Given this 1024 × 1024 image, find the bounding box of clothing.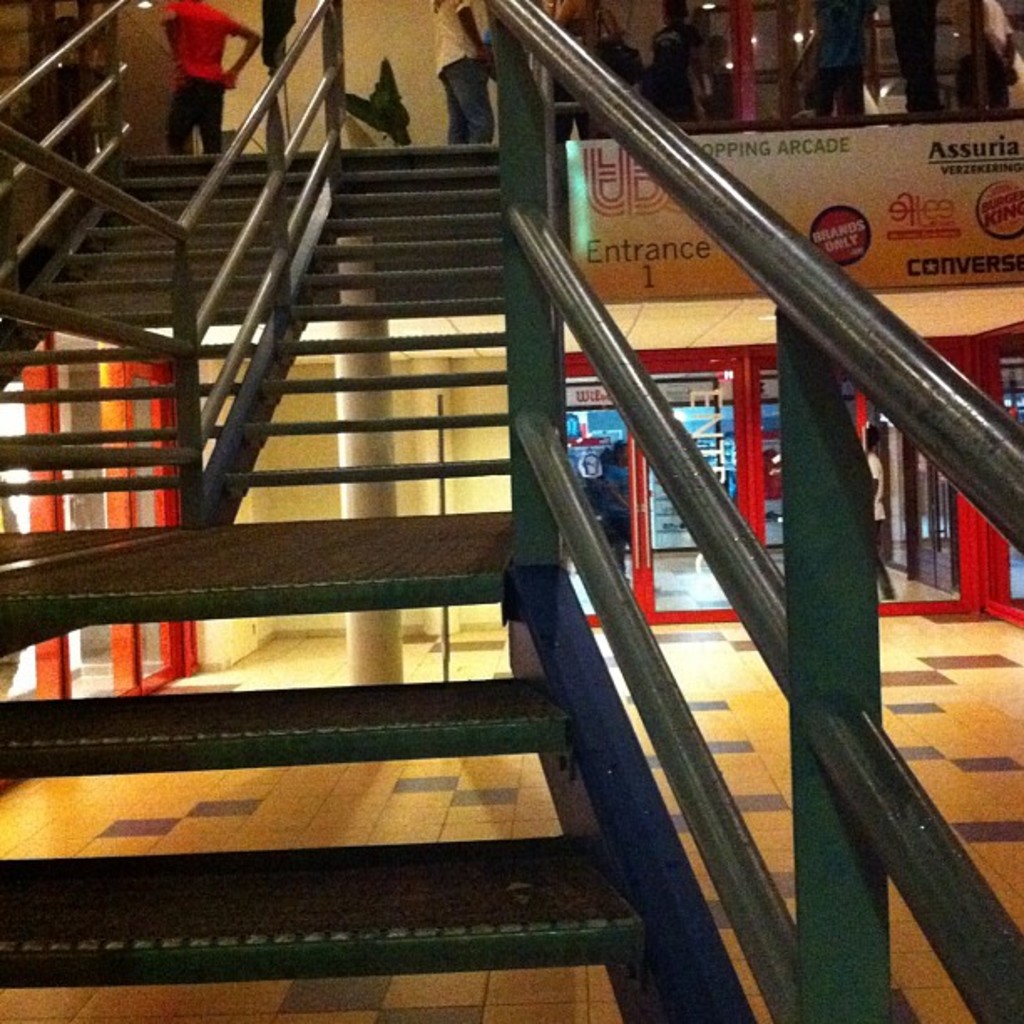
437:0:495:146.
